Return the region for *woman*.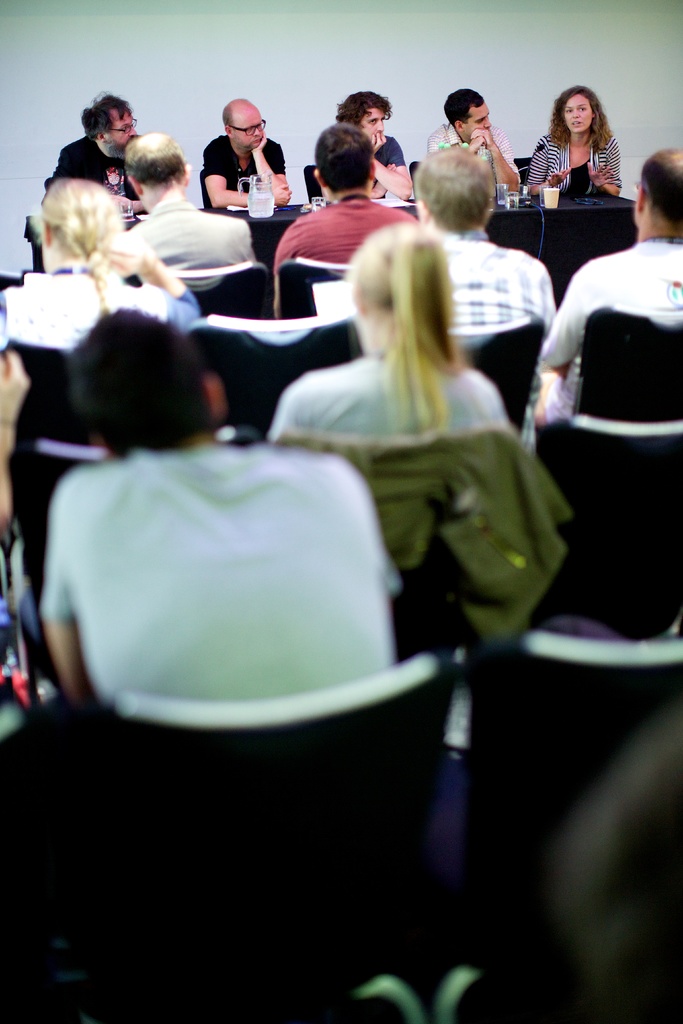
<box>532,76,645,205</box>.
